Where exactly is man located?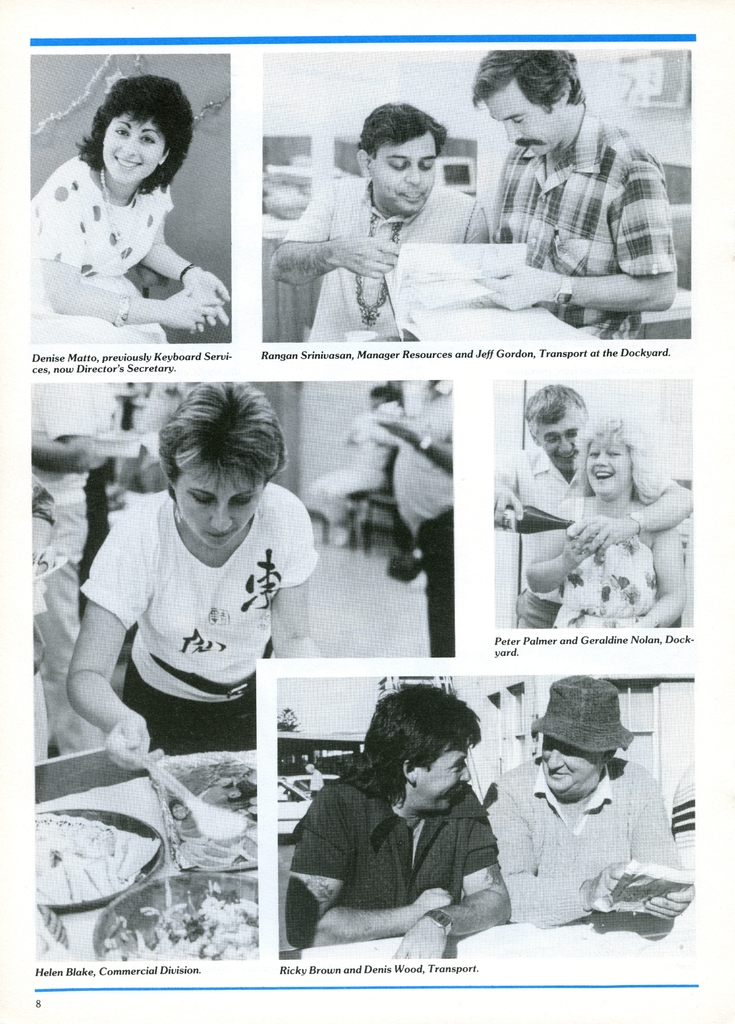
Its bounding box is [x1=466, y1=35, x2=675, y2=358].
